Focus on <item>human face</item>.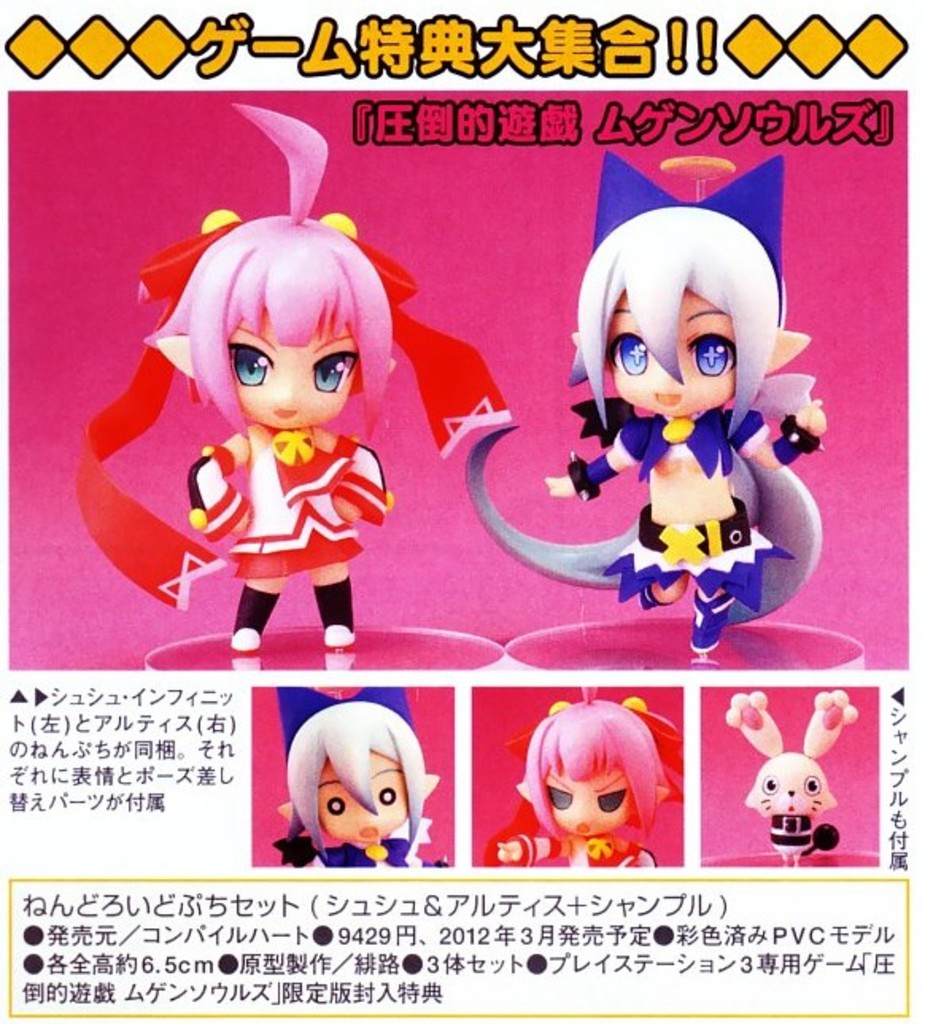
Focused at bbox=(318, 744, 412, 844).
